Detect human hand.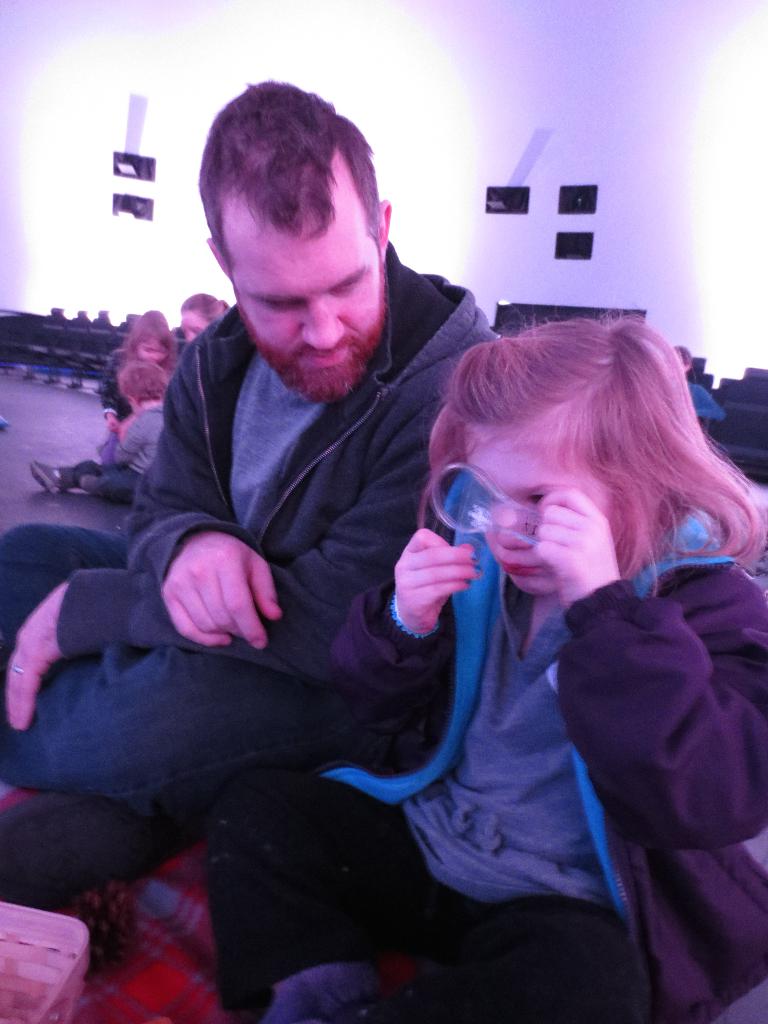
Detected at 158 538 286 648.
